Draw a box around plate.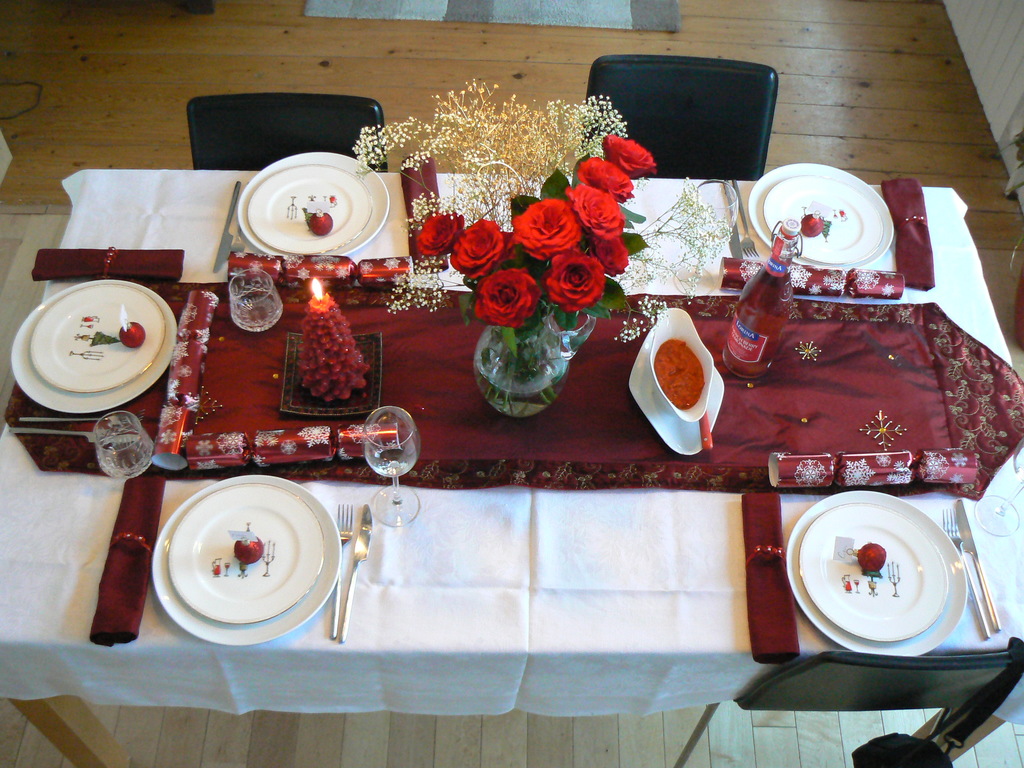
crop(28, 286, 166, 393).
